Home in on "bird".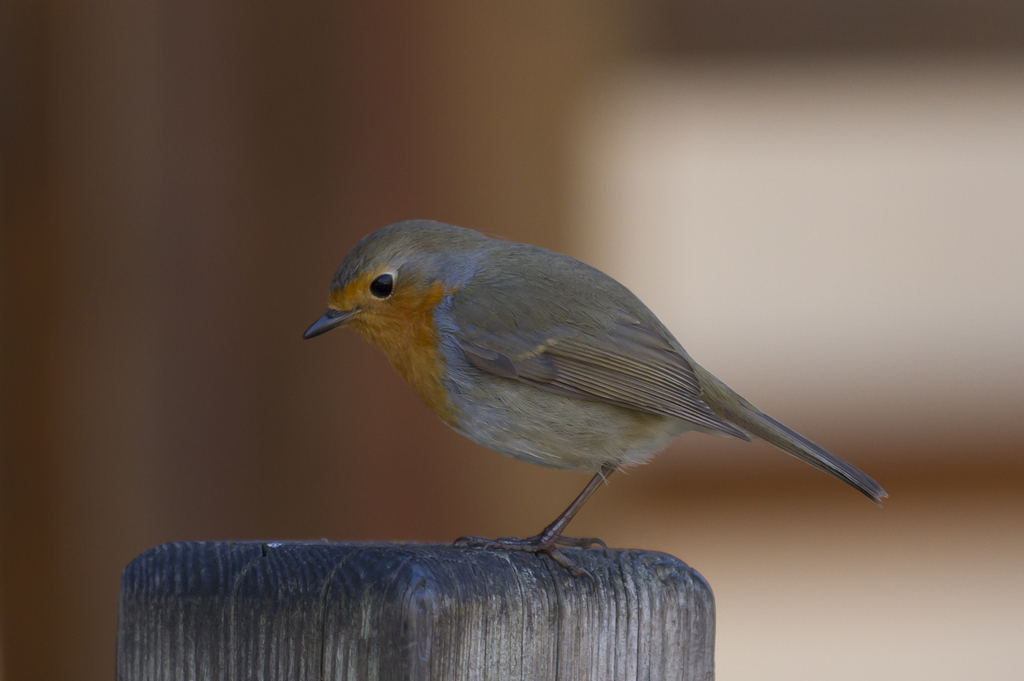
Homed in at {"x1": 271, "y1": 220, "x2": 911, "y2": 552}.
